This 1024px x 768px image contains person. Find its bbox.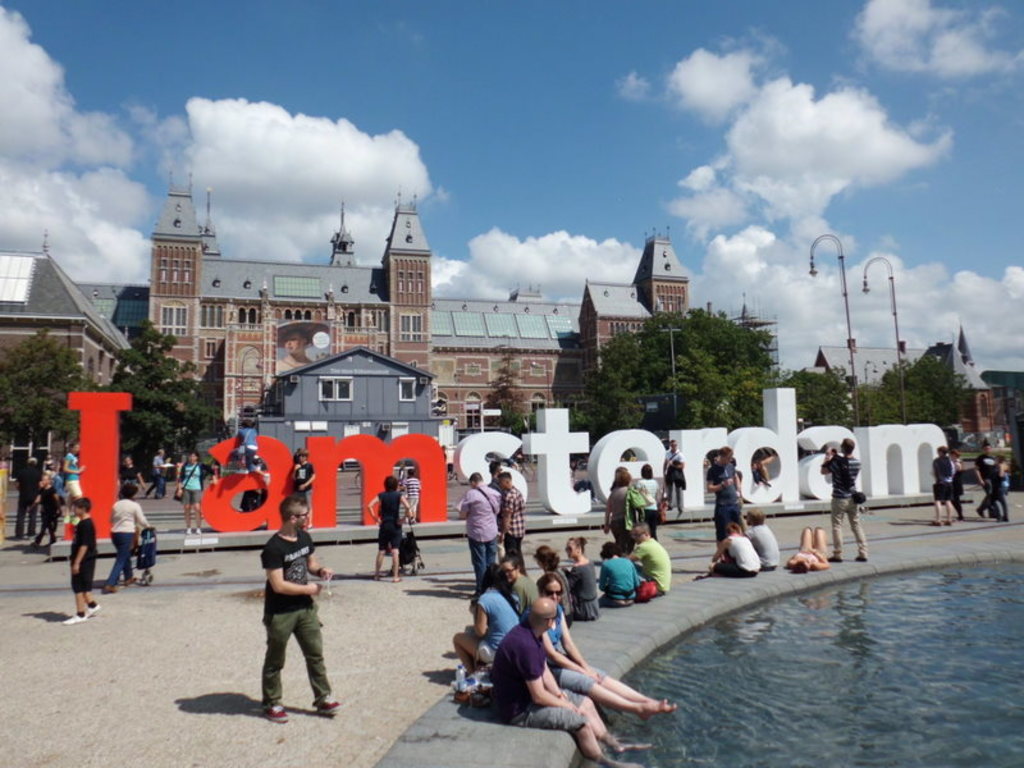
bbox(660, 440, 687, 518).
